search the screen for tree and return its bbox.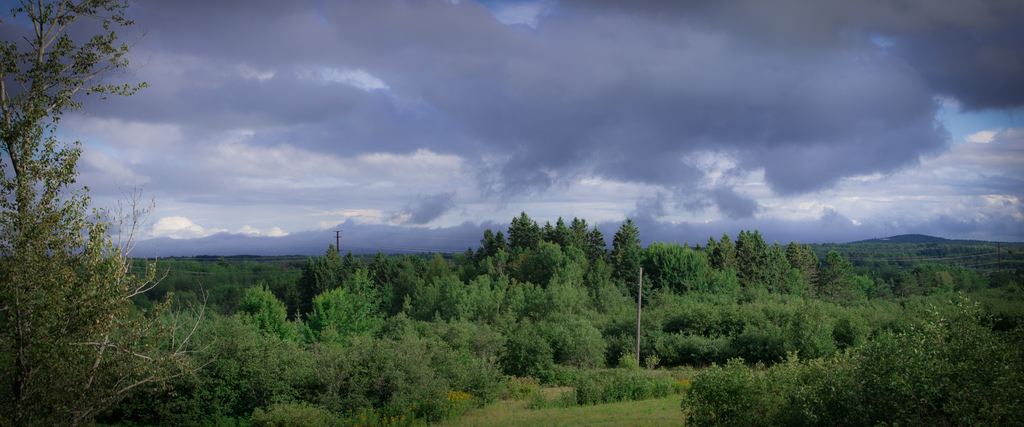
Found: [575,219,605,261].
